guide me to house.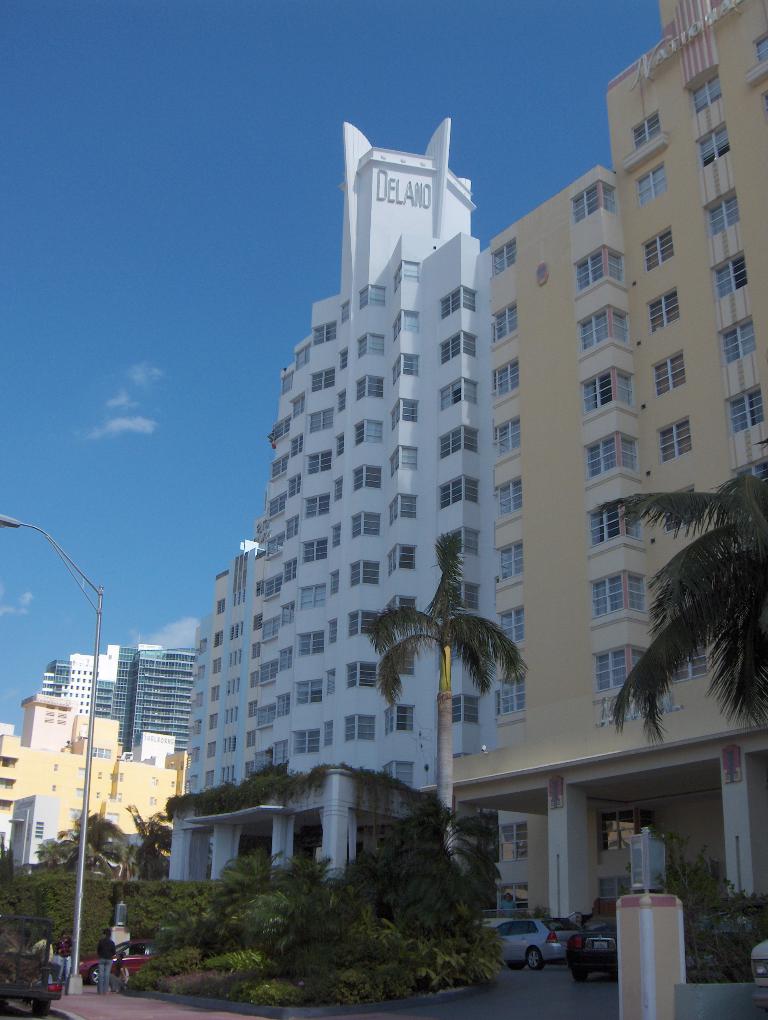
Guidance: left=95, top=630, right=141, bottom=749.
